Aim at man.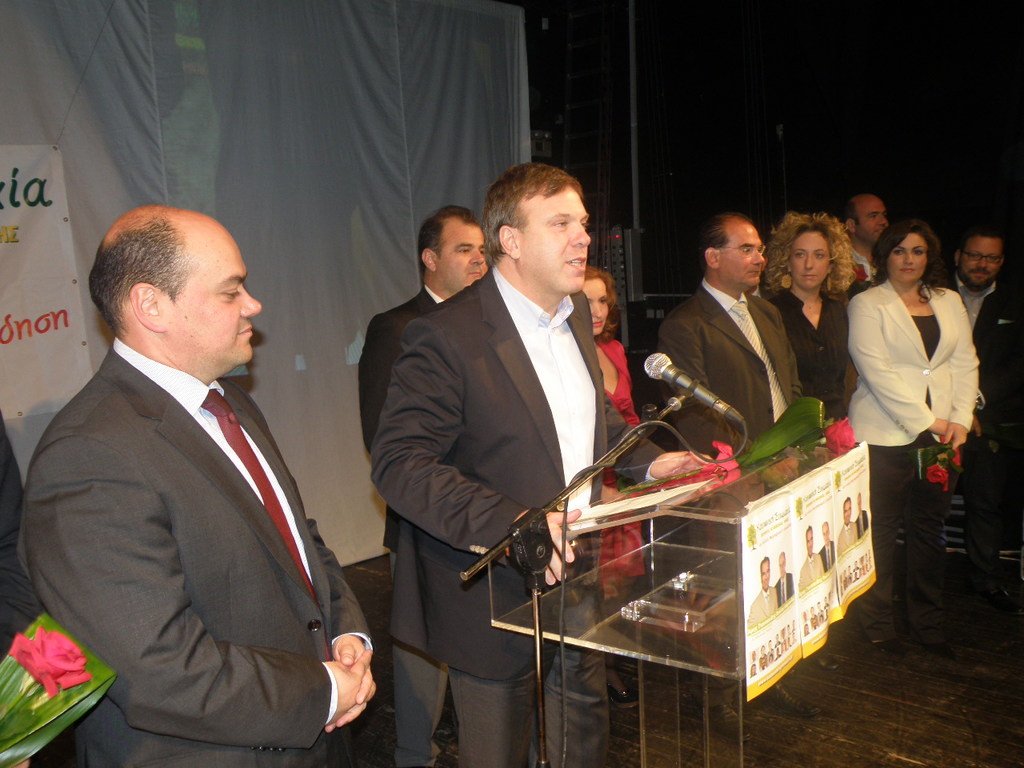
Aimed at crop(840, 190, 890, 286).
